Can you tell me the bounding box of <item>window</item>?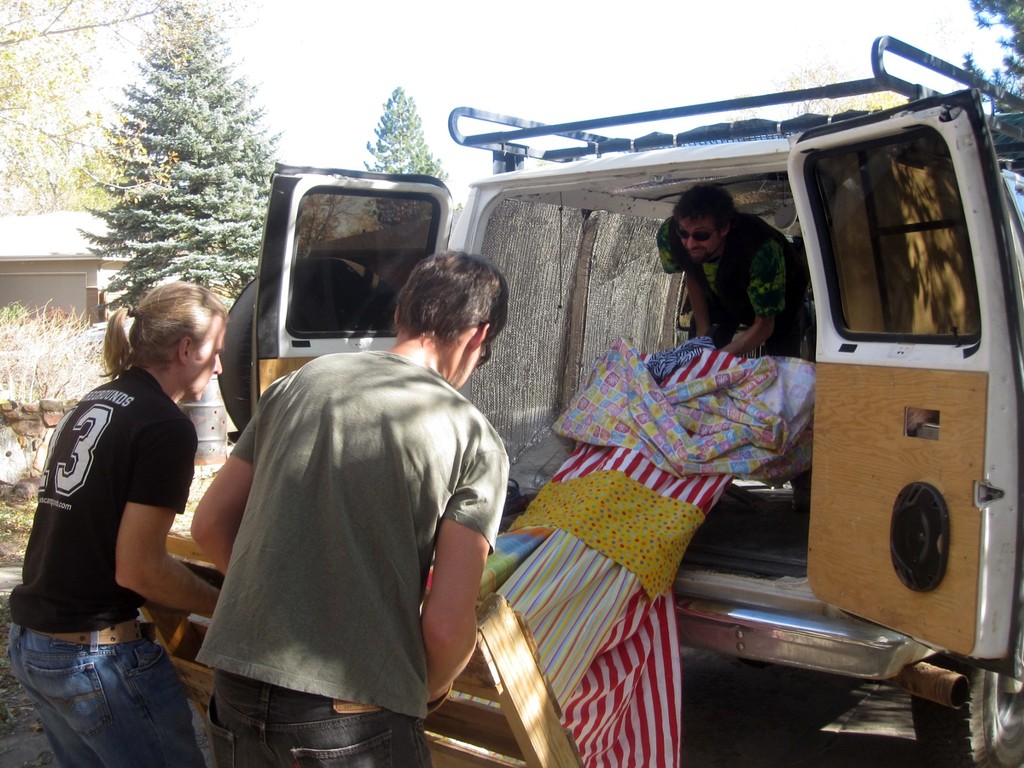
x1=287, y1=184, x2=441, y2=338.
